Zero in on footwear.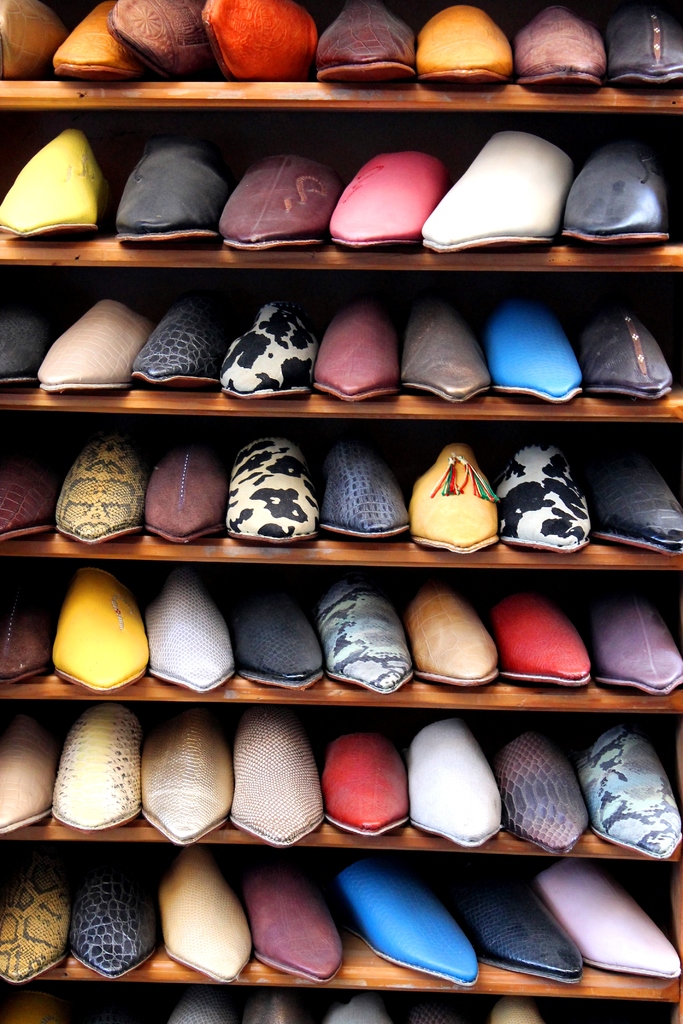
Zeroed in: [x1=418, y1=590, x2=489, y2=686].
